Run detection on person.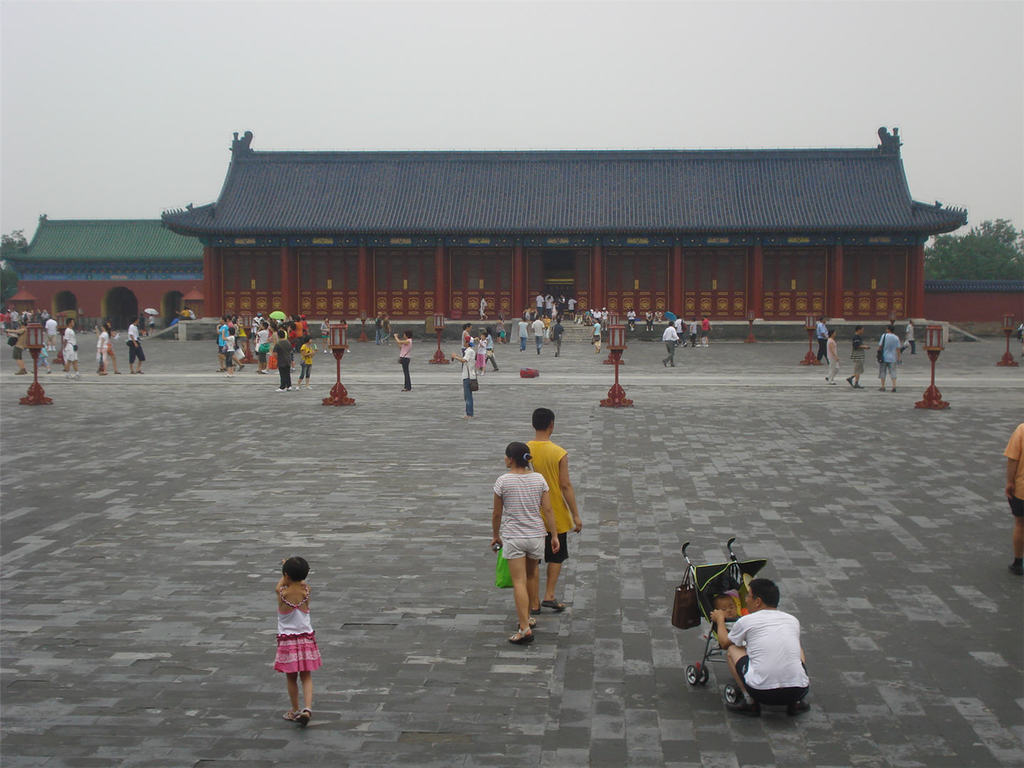
Result: box=[461, 322, 478, 352].
